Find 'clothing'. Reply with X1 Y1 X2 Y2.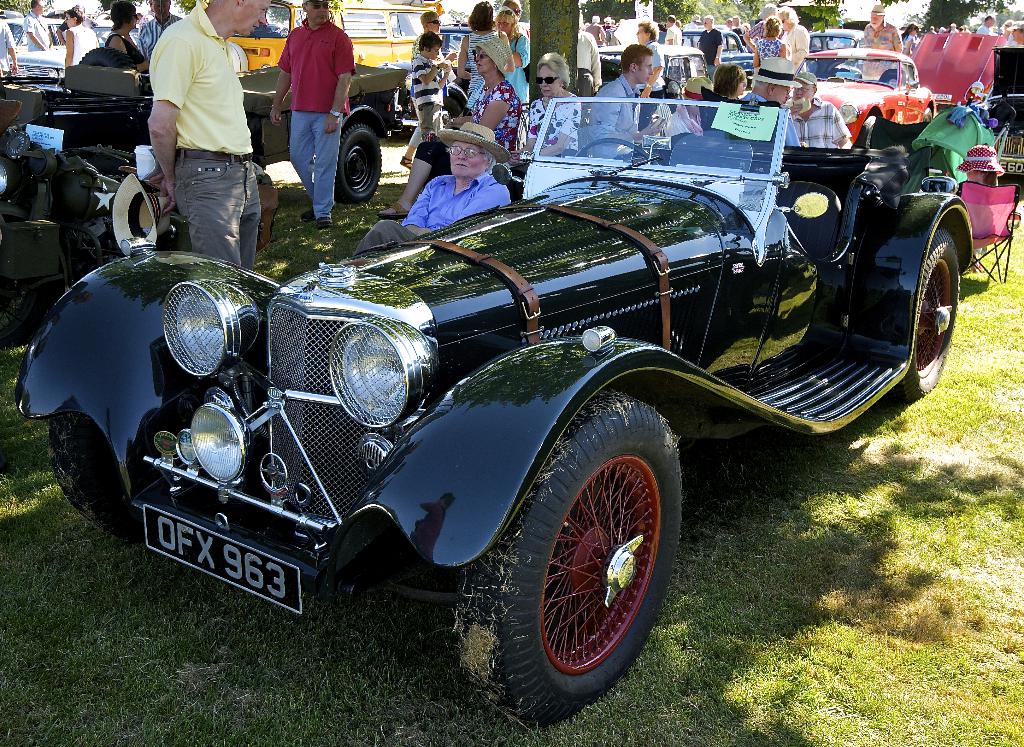
71 26 97 70.
